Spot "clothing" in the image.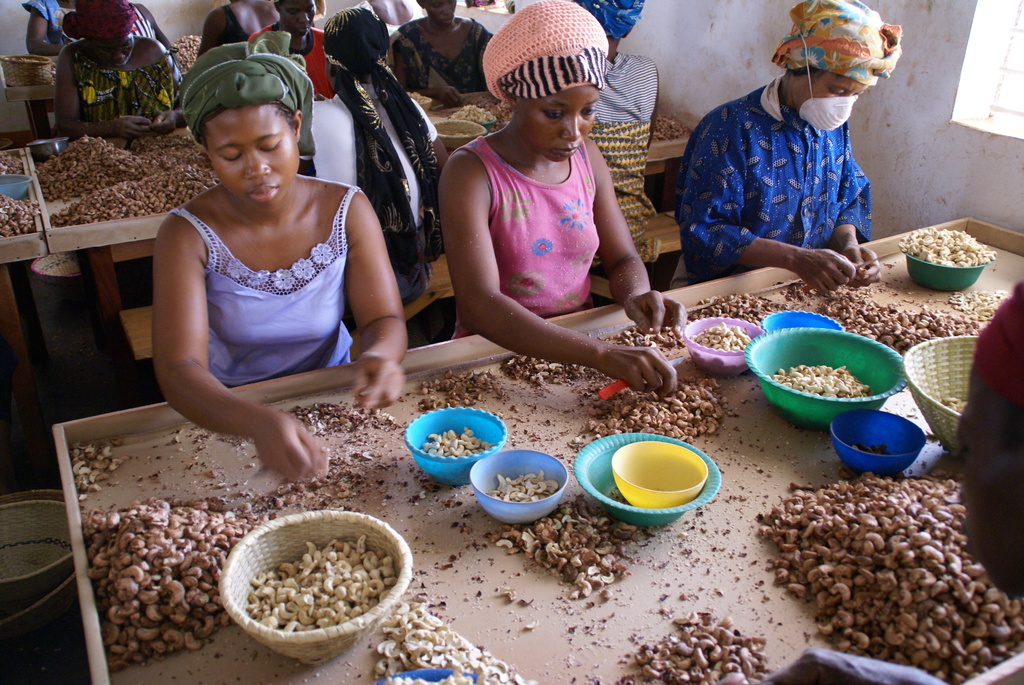
"clothing" found at crop(34, 0, 80, 54).
